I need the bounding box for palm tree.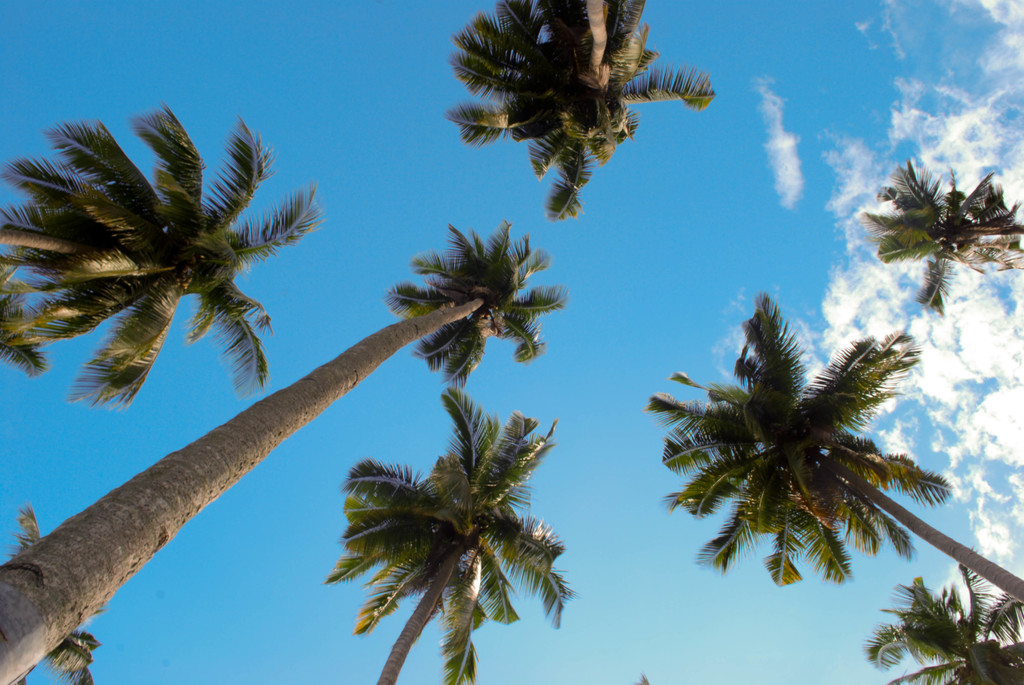
Here it is: 471/0/707/226.
